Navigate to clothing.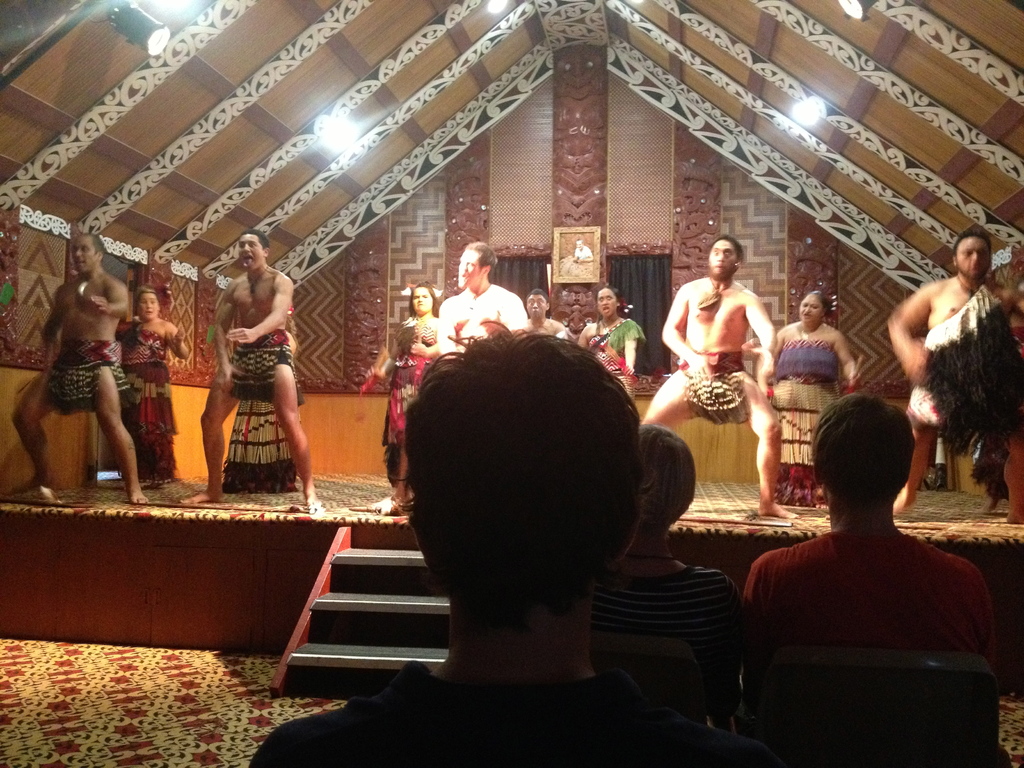
Navigation target: 122:328:177:487.
